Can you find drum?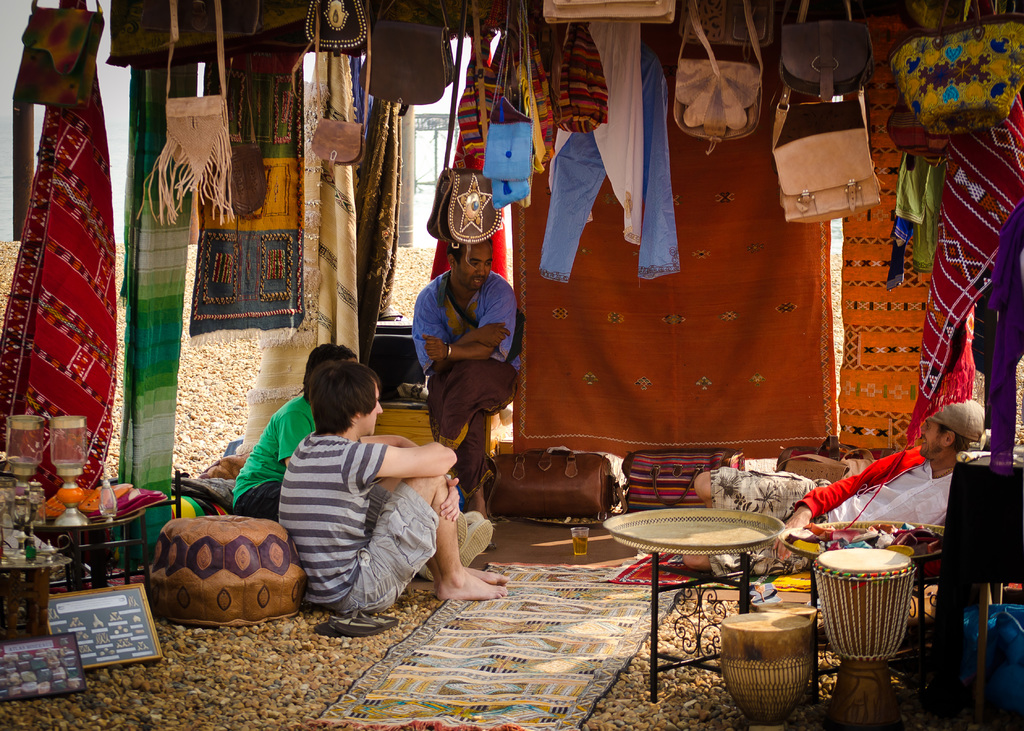
Yes, bounding box: [x1=719, y1=609, x2=812, y2=723].
